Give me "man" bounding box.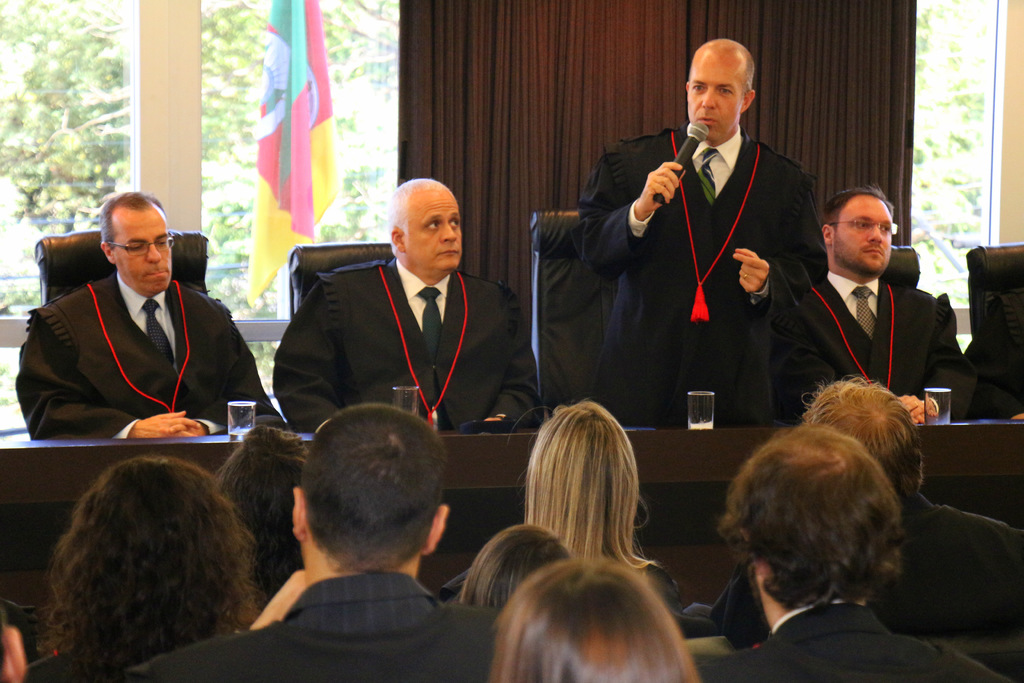
[left=572, top=32, right=828, bottom=432].
